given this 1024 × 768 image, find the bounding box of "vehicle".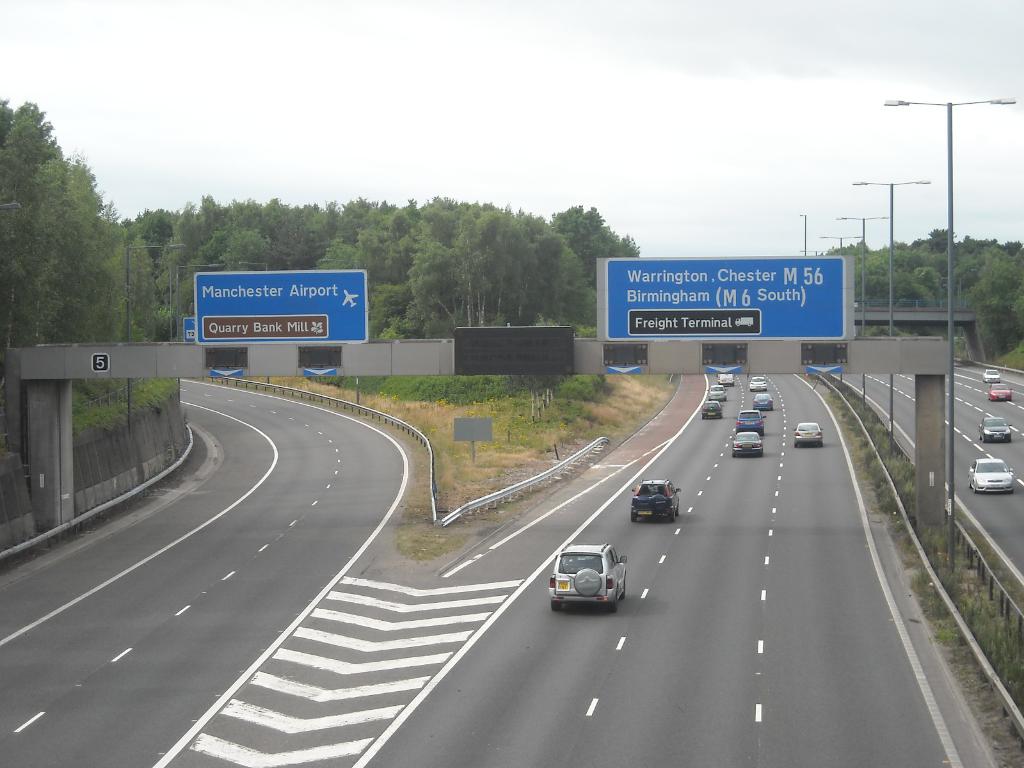
x1=703, y1=399, x2=725, y2=420.
